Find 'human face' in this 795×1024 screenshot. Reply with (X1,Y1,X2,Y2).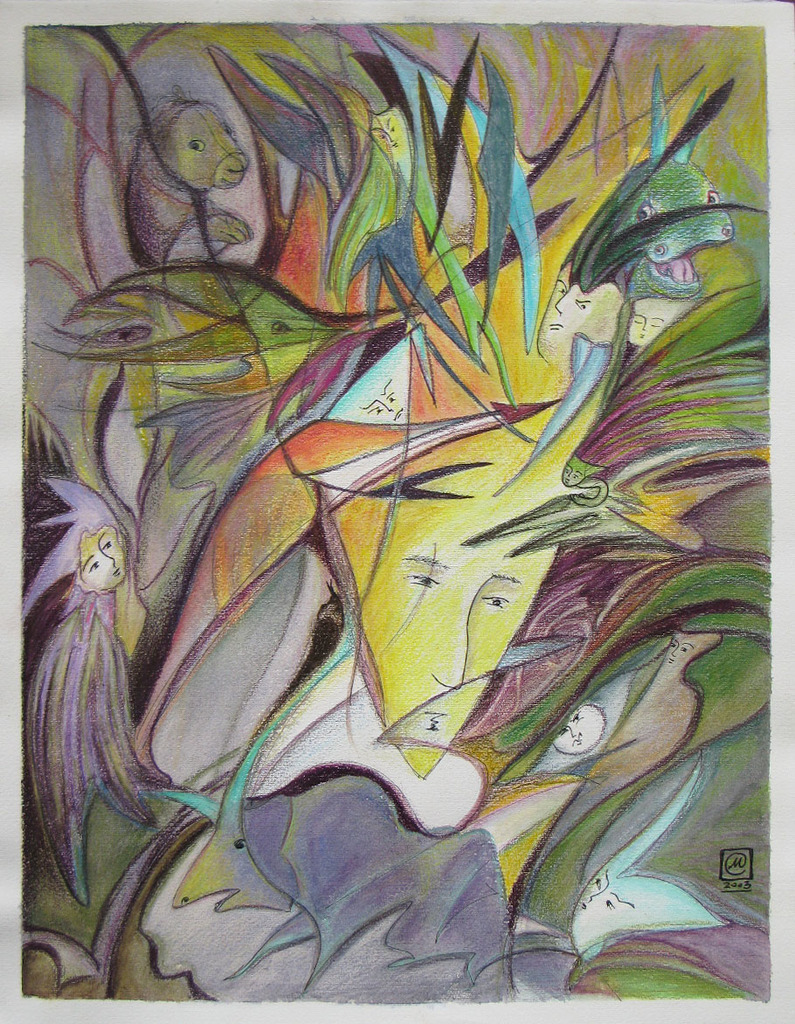
(354,473,544,769).
